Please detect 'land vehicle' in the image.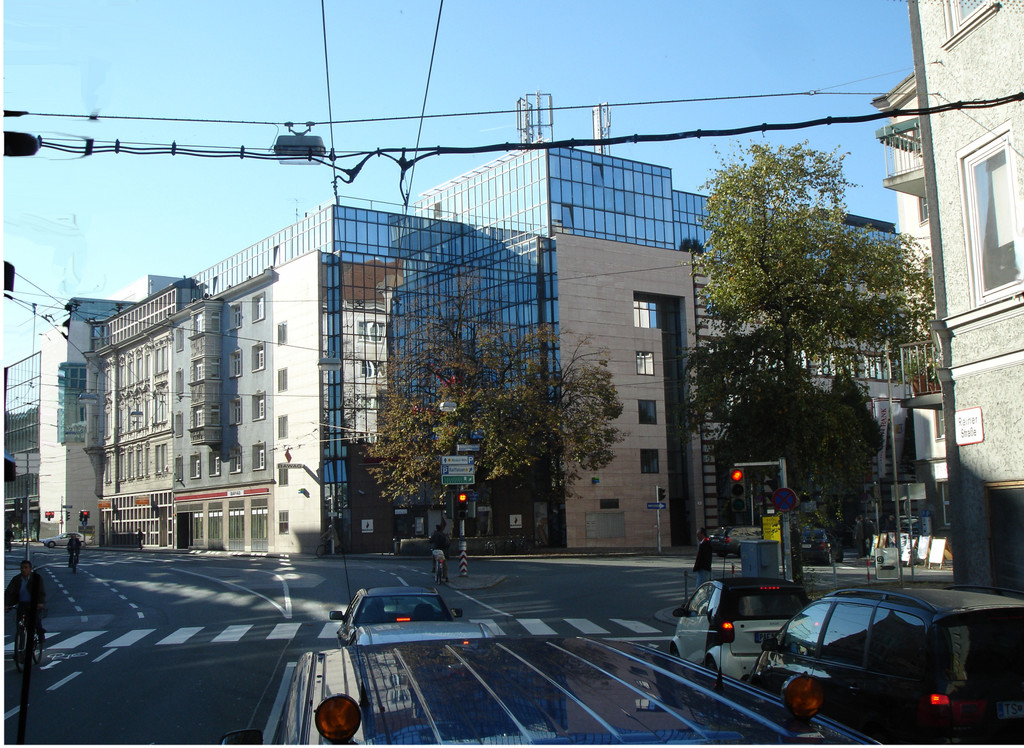
<box>45,534,90,545</box>.
